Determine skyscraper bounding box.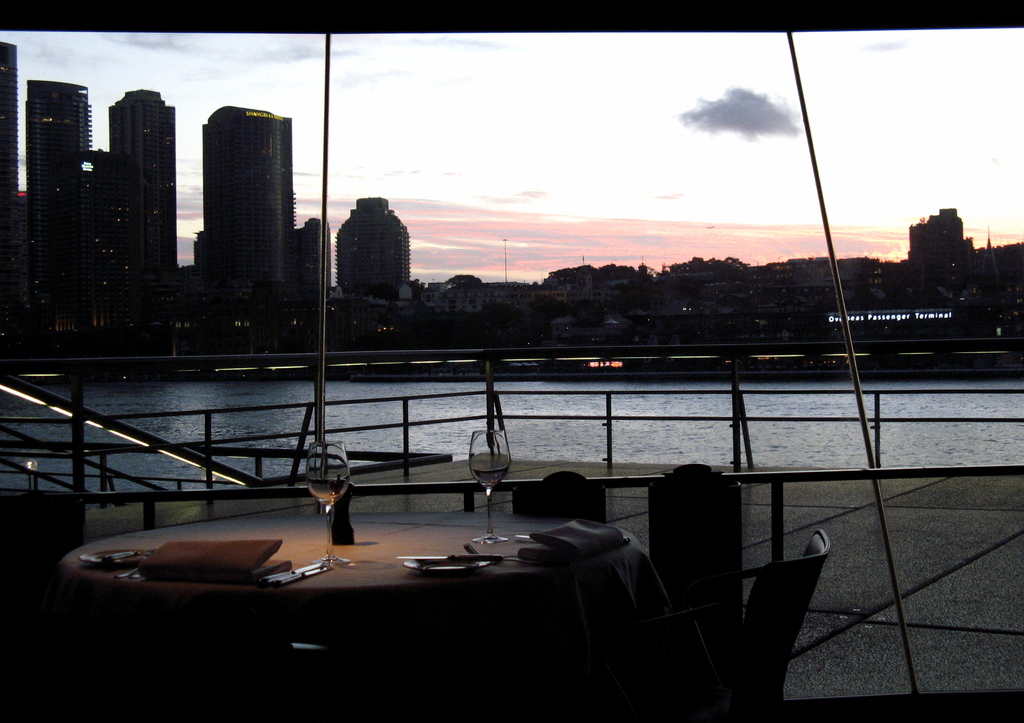
Determined: [left=0, top=40, right=19, bottom=200].
